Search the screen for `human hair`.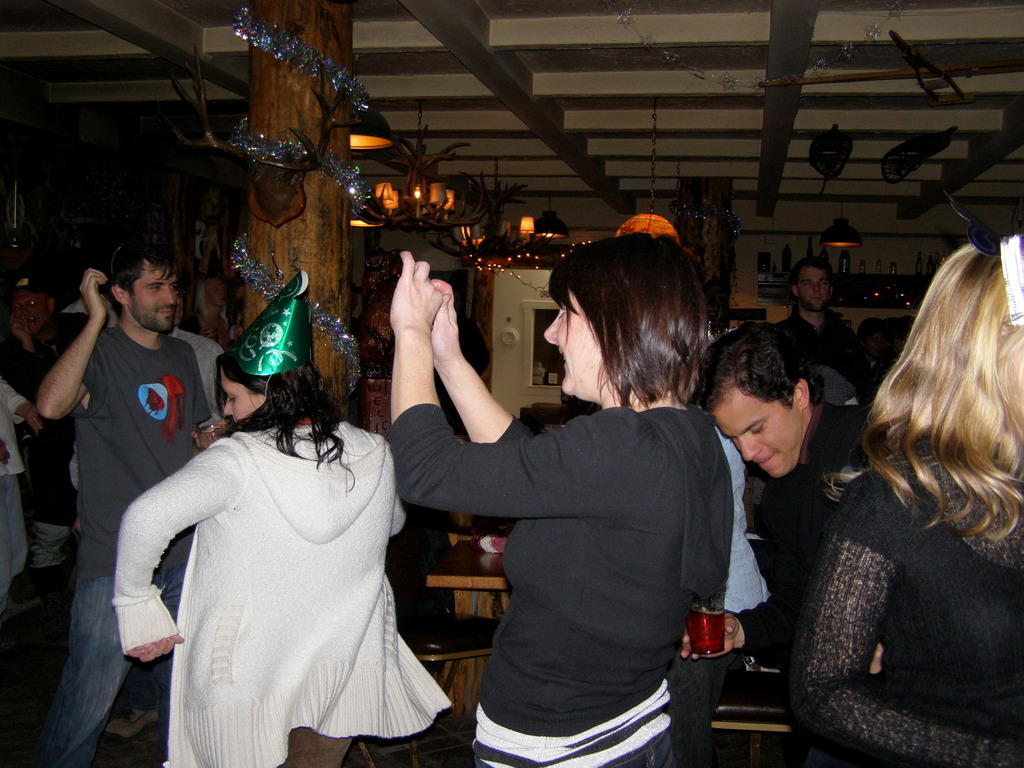
Found at x1=697 y1=320 x2=824 y2=415.
